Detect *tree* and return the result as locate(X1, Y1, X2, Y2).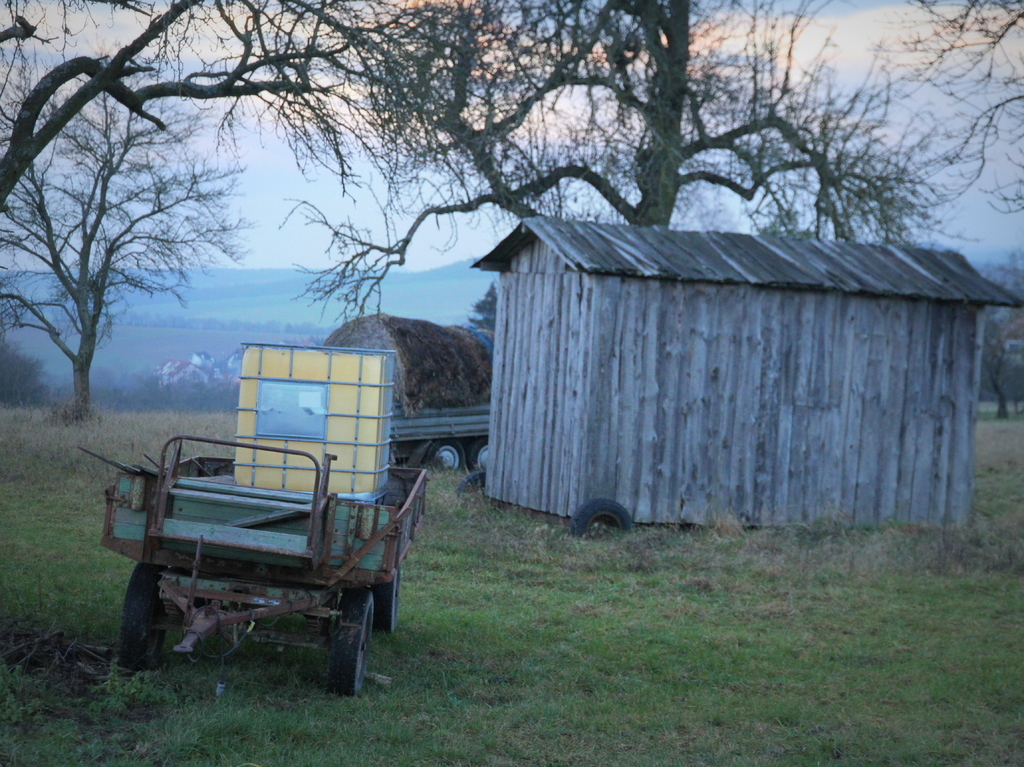
locate(0, 61, 269, 421).
